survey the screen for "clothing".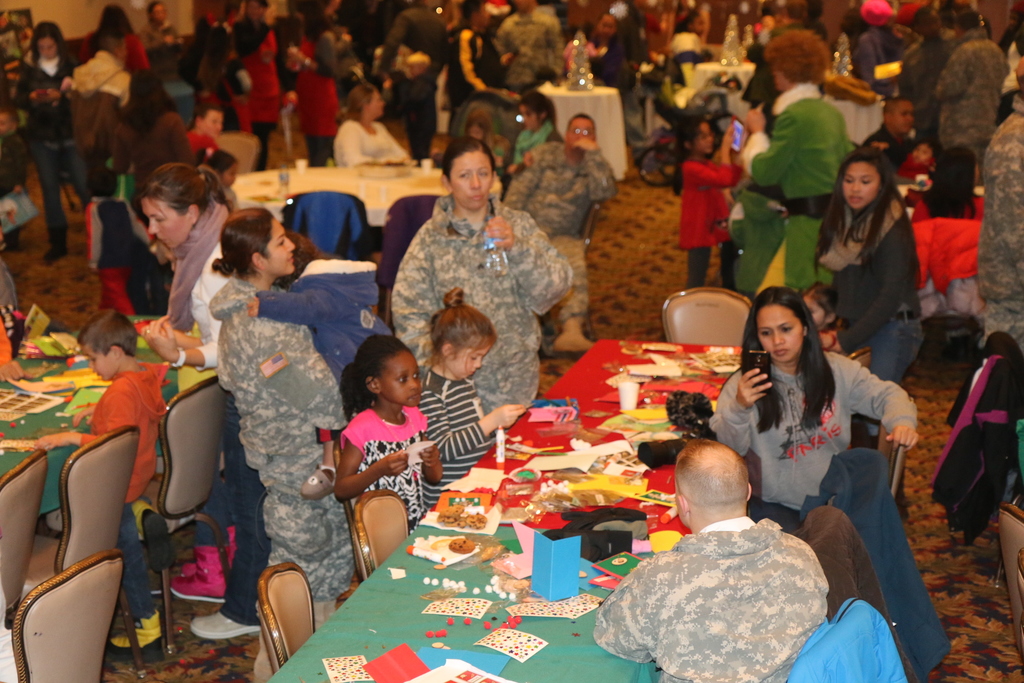
Survey found: <bbox>669, 25, 717, 83</bbox>.
